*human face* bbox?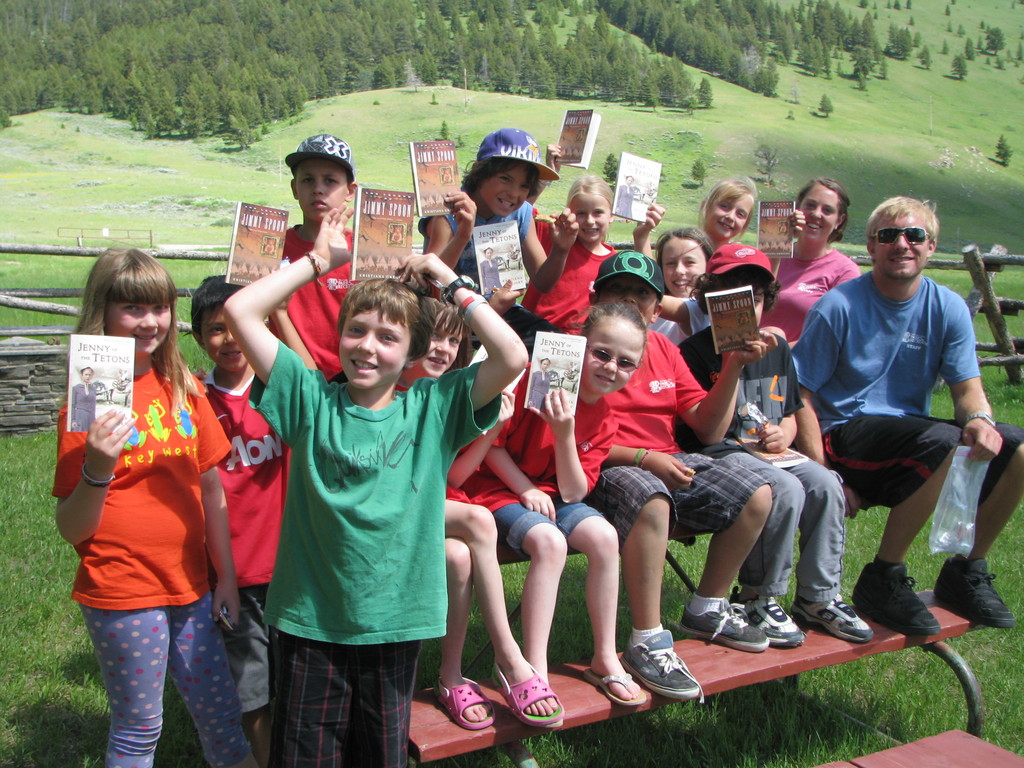
<bbox>541, 359, 549, 367</bbox>
